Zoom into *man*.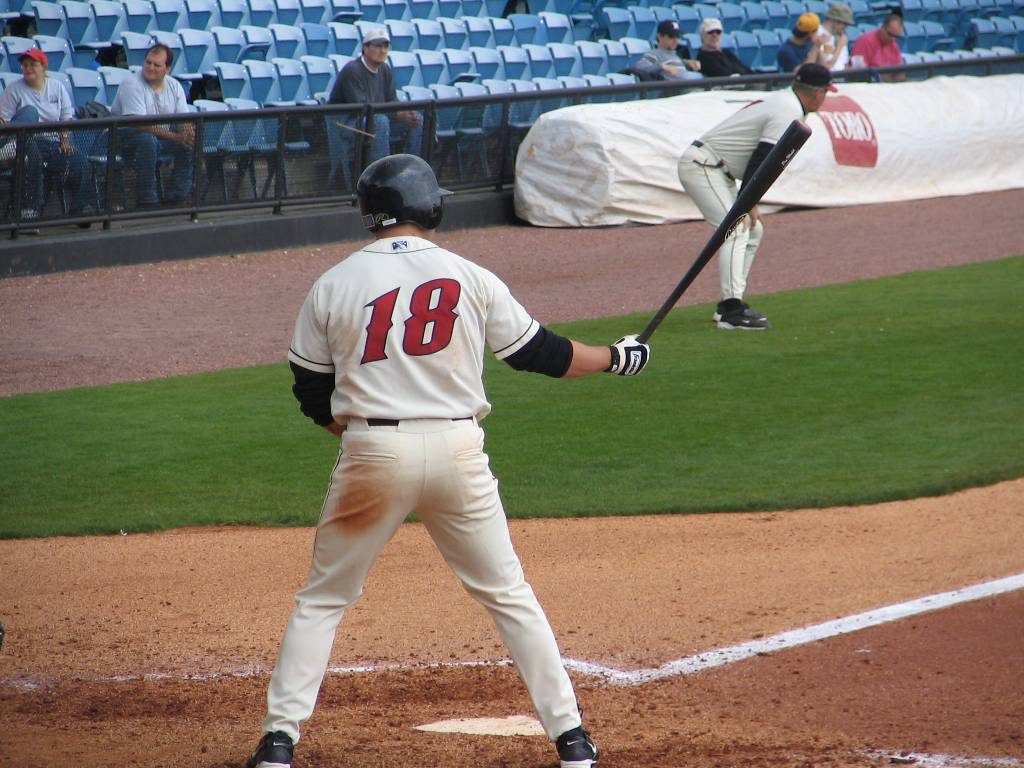
Zoom target: detection(0, 47, 94, 227).
